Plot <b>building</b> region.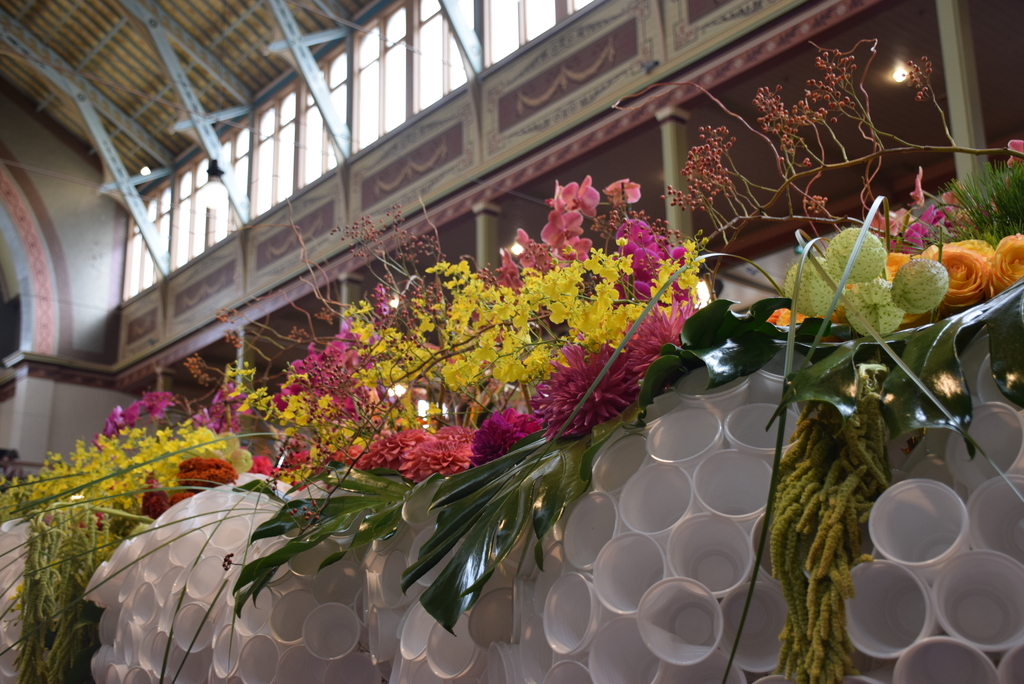
Plotted at <region>0, 0, 1023, 683</region>.
